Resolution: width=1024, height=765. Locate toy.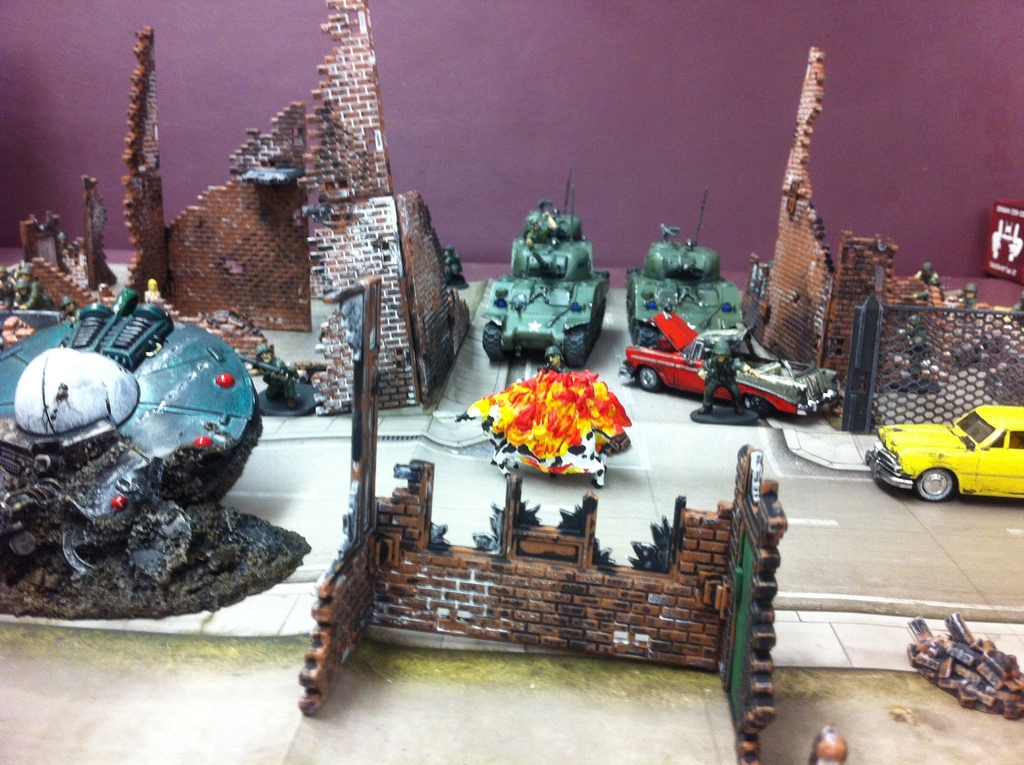
(984,203,1023,286).
